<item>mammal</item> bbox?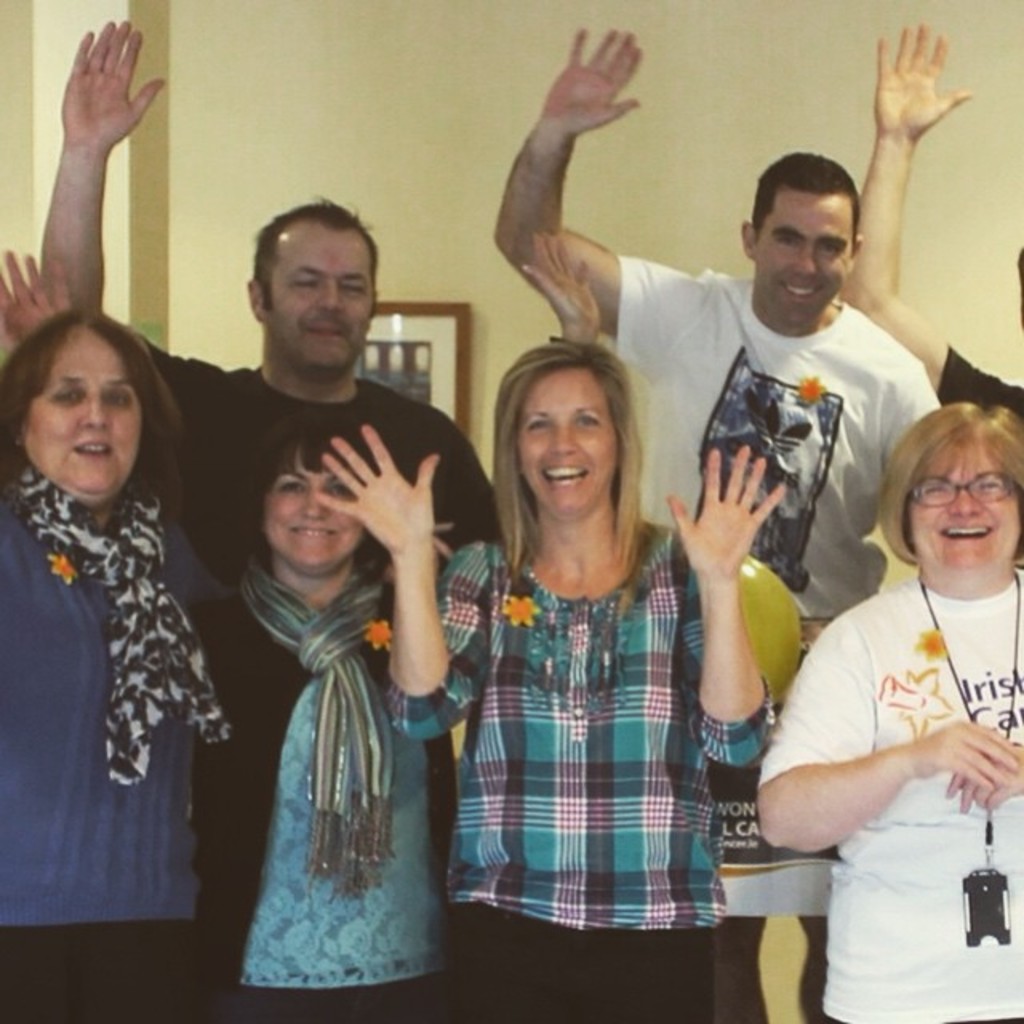
select_region(846, 8, 1022, 427)
